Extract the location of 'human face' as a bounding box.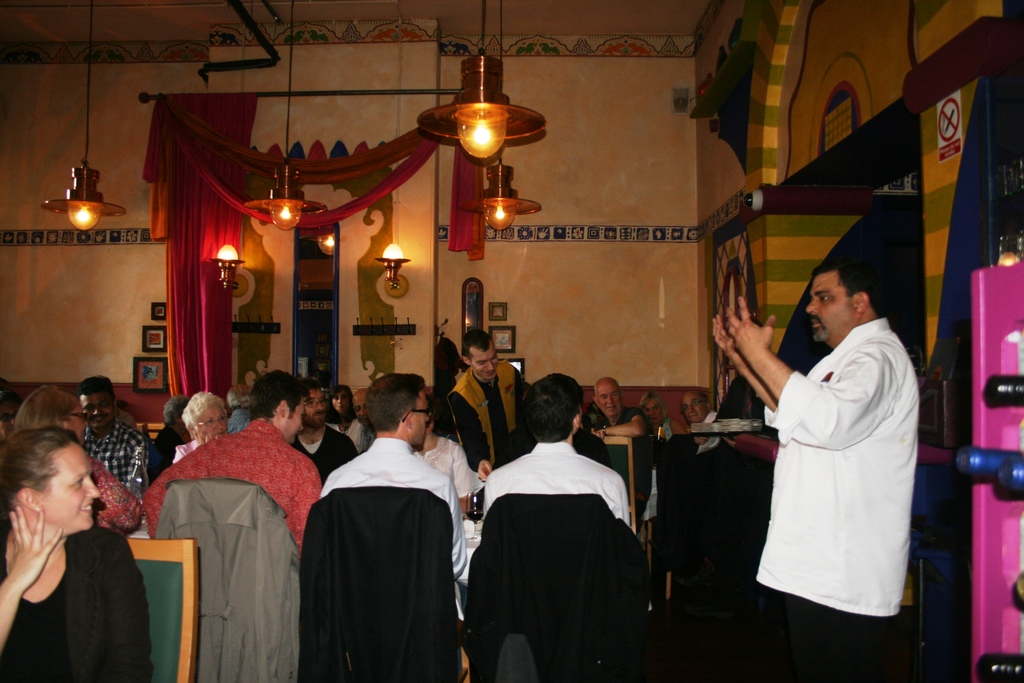
(82,392,115,431).
